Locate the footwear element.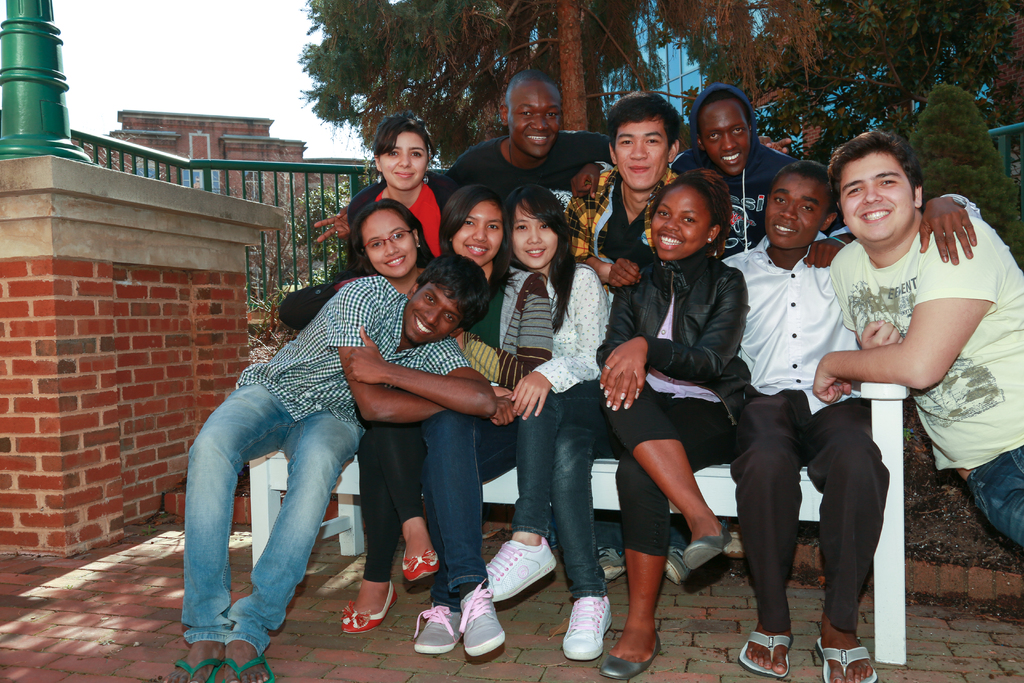
Element bbox: 815, 634, 882, 682.
